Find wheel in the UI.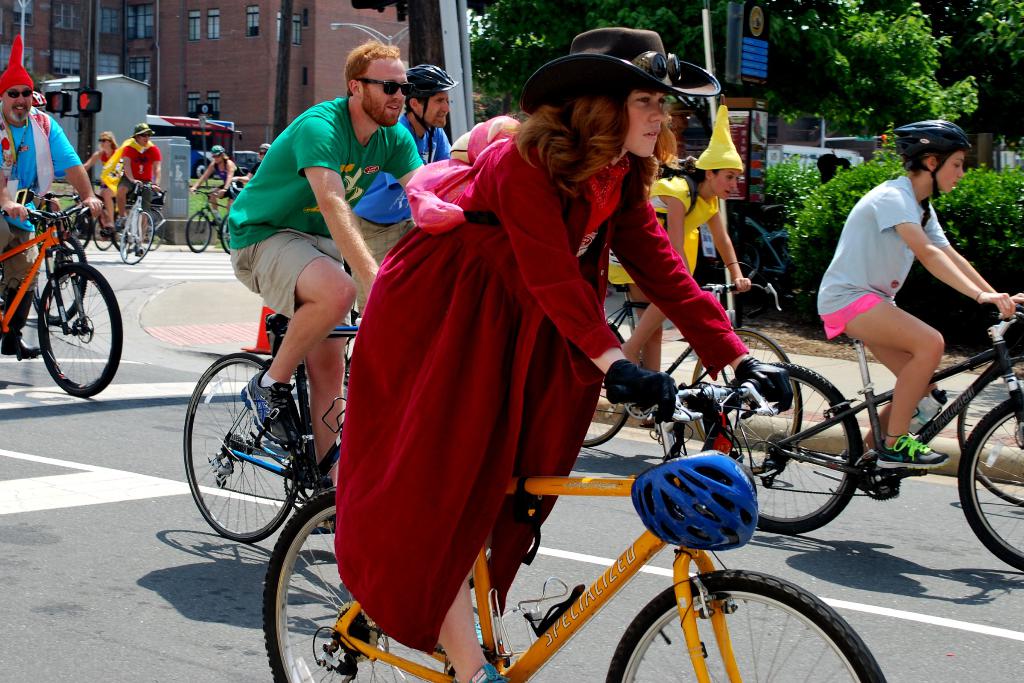
UI element at [958, 395, 1023, 573].
